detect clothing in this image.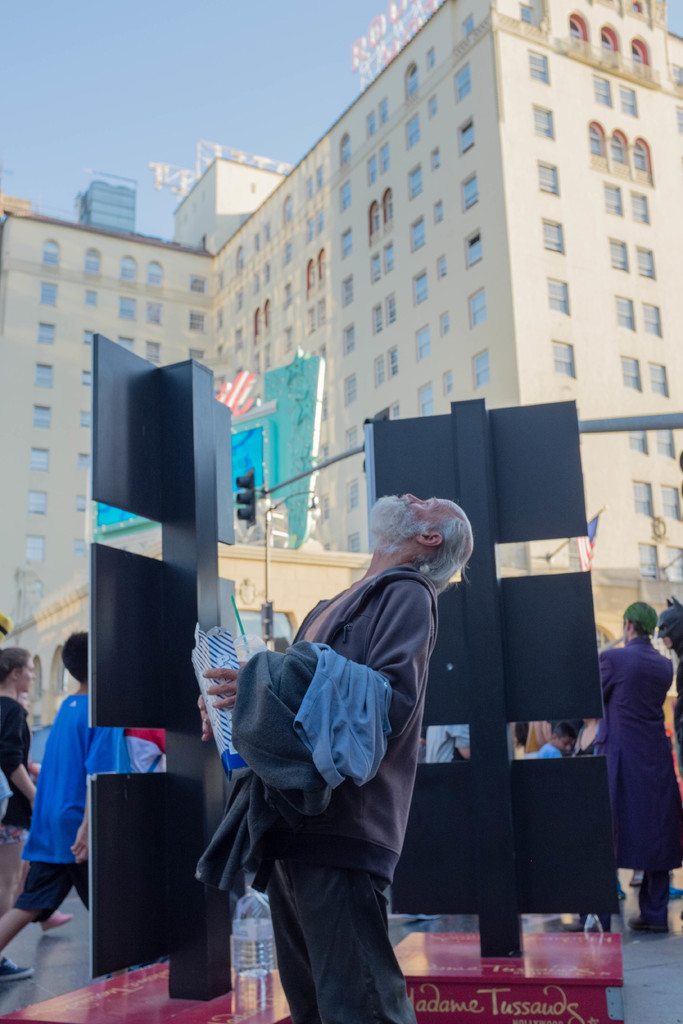
Detection: select_region(590, 637, 682, 913).
